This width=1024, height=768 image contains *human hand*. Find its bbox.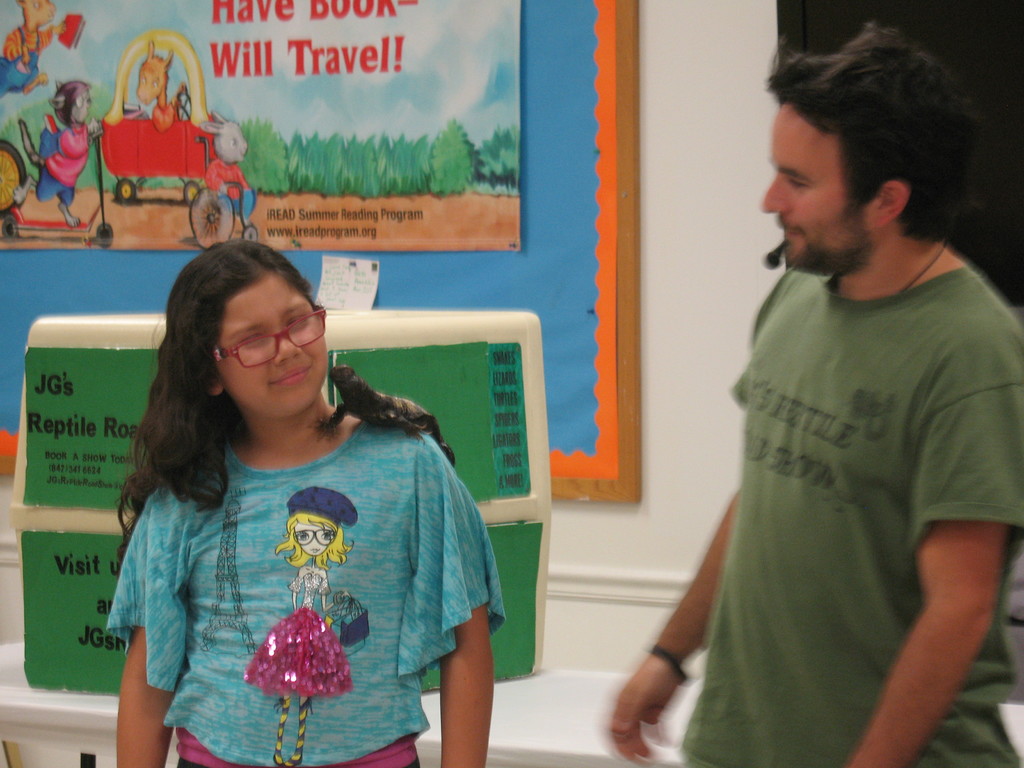
(612,616,695,763).
